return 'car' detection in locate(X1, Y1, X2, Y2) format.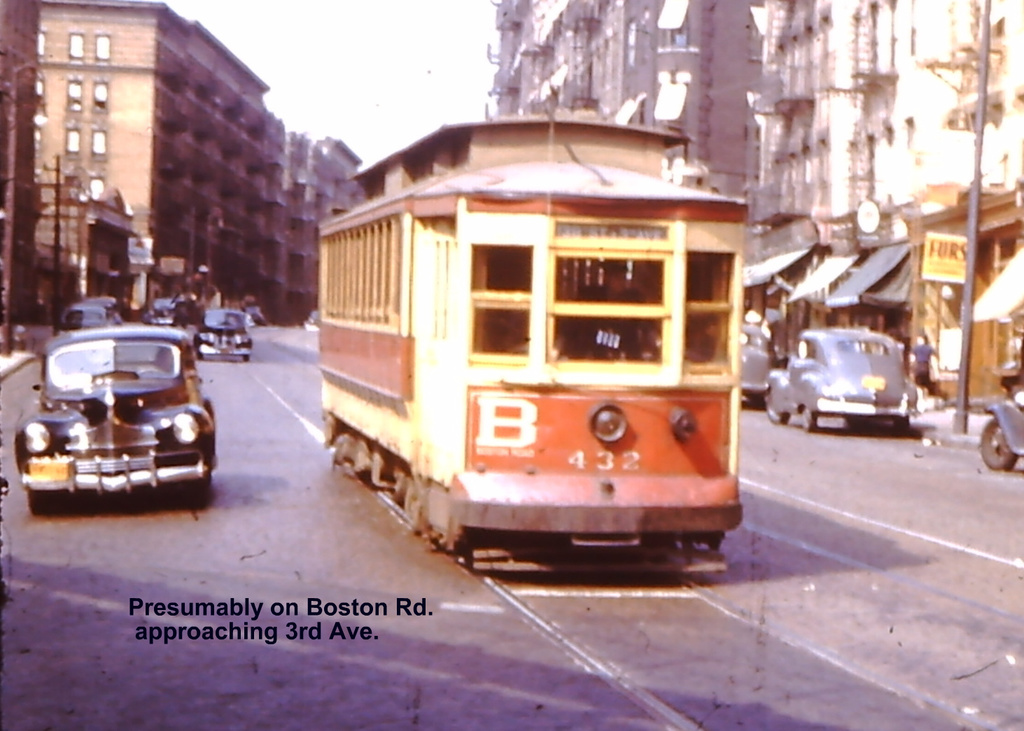
locate(56, 293, 128, 333).
